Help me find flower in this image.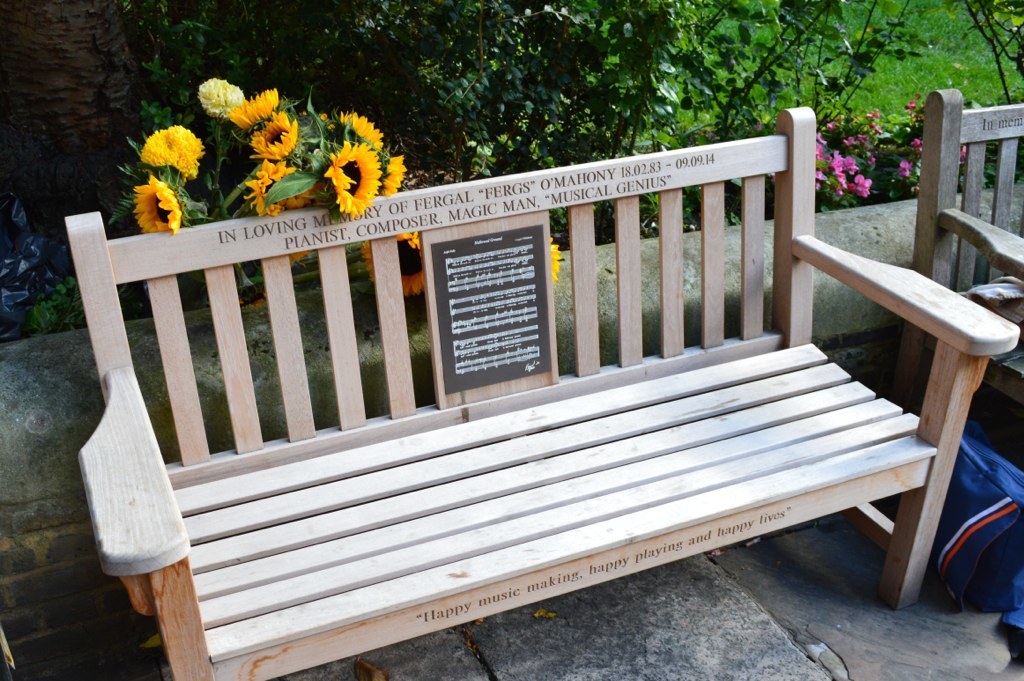
Found it: l=347, t=113, r=386, b=148.
